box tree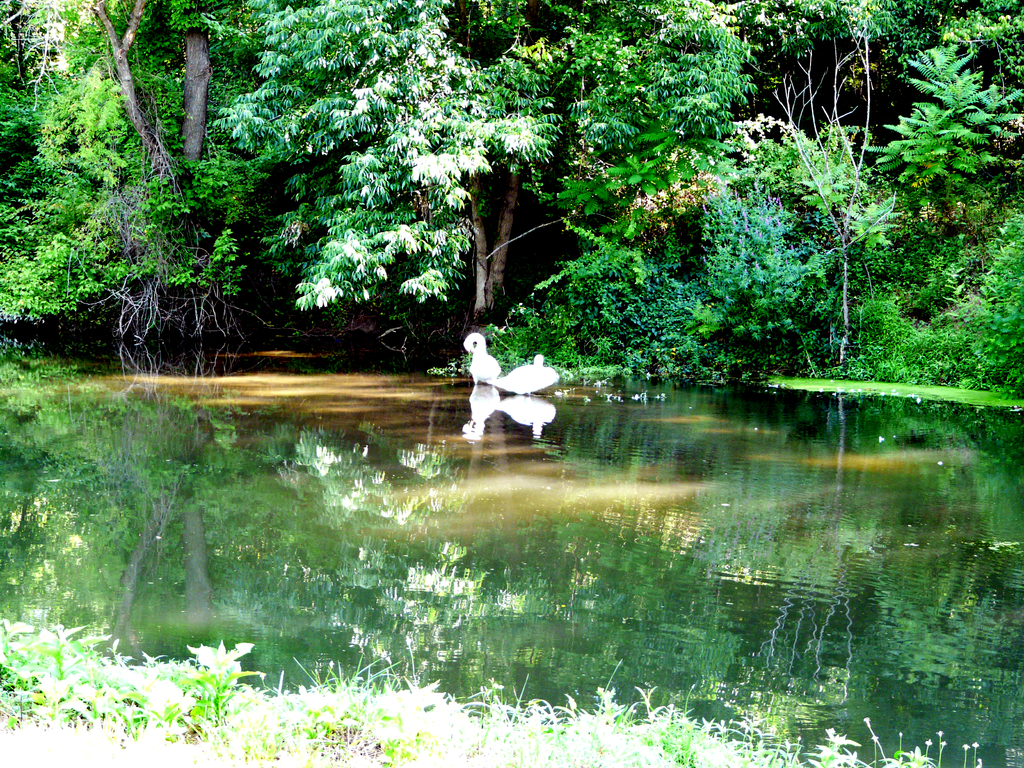
0, 0, 1023, 403
